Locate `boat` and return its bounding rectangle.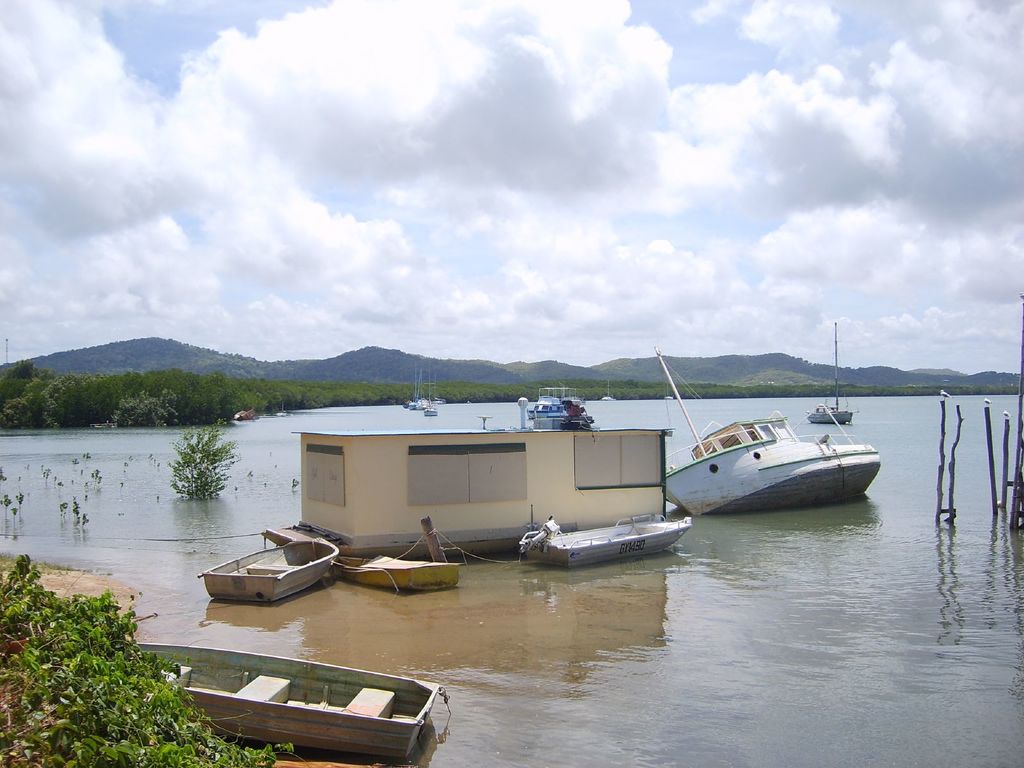
332/540/461/590.
